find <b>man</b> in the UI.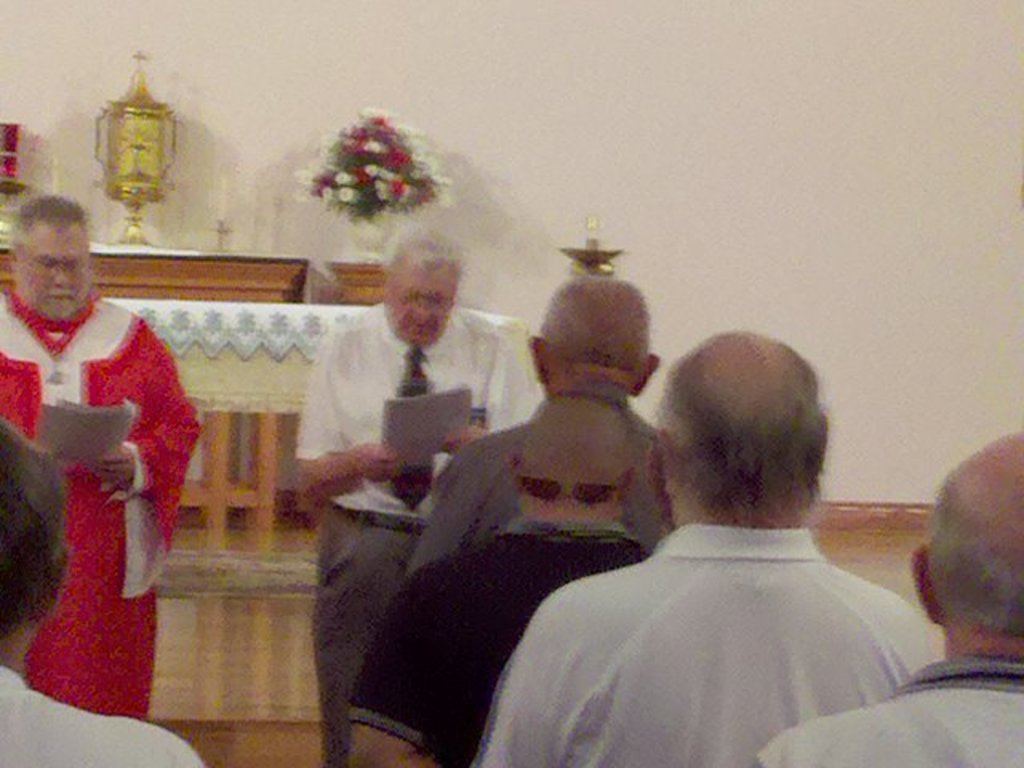
UI element at 0/195/205/714.
